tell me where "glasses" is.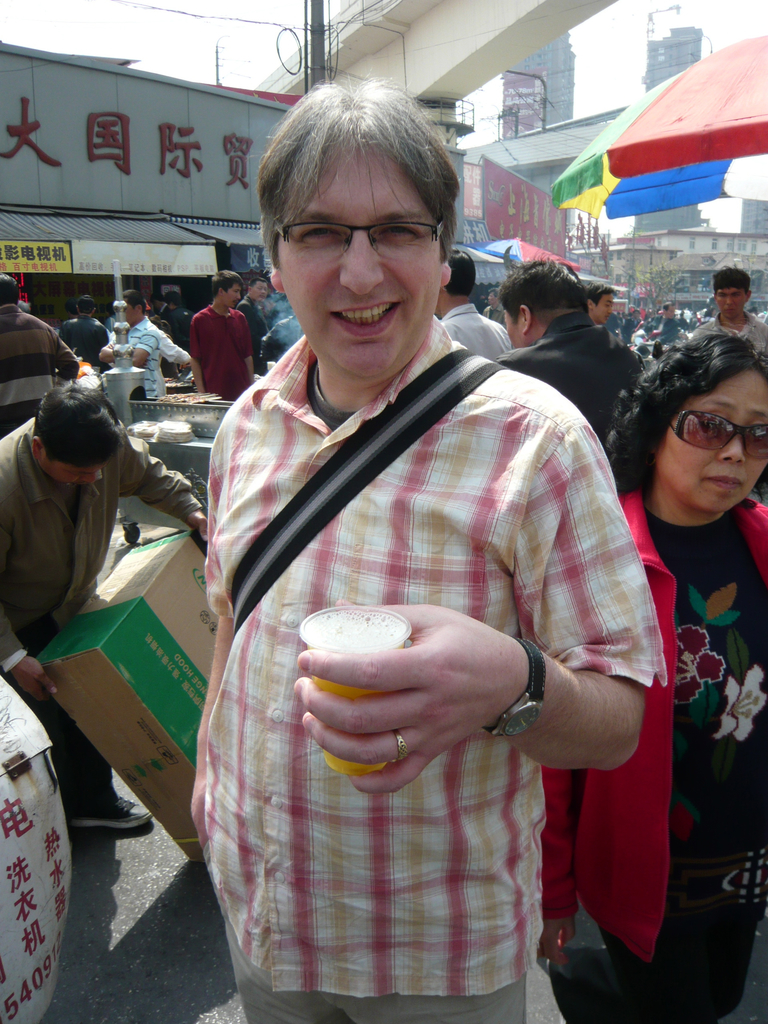
"glasses" is at bbox=(274, 221, 445, 264).
